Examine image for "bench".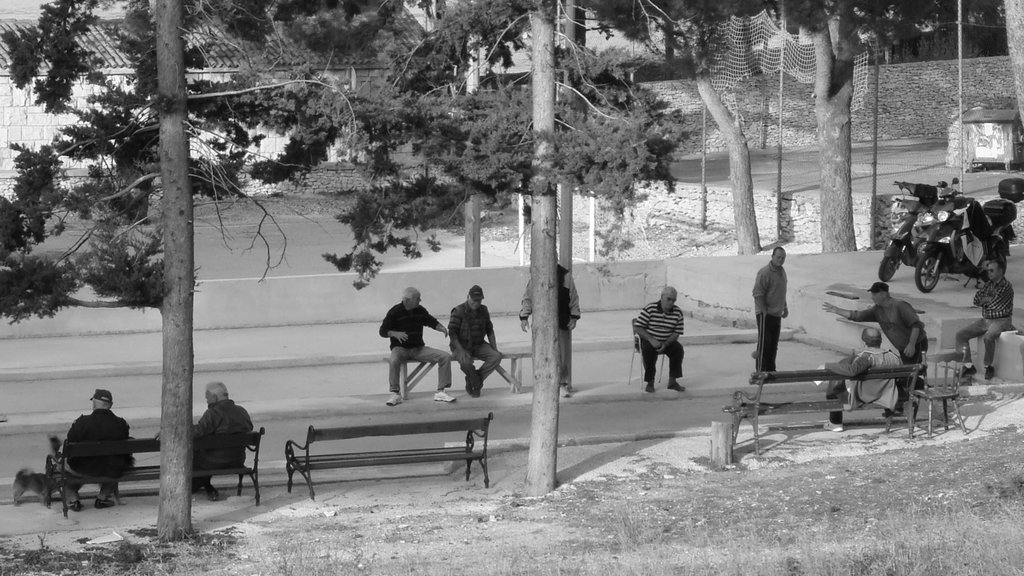
Examination result: <box>258,406,497,496</box>.
